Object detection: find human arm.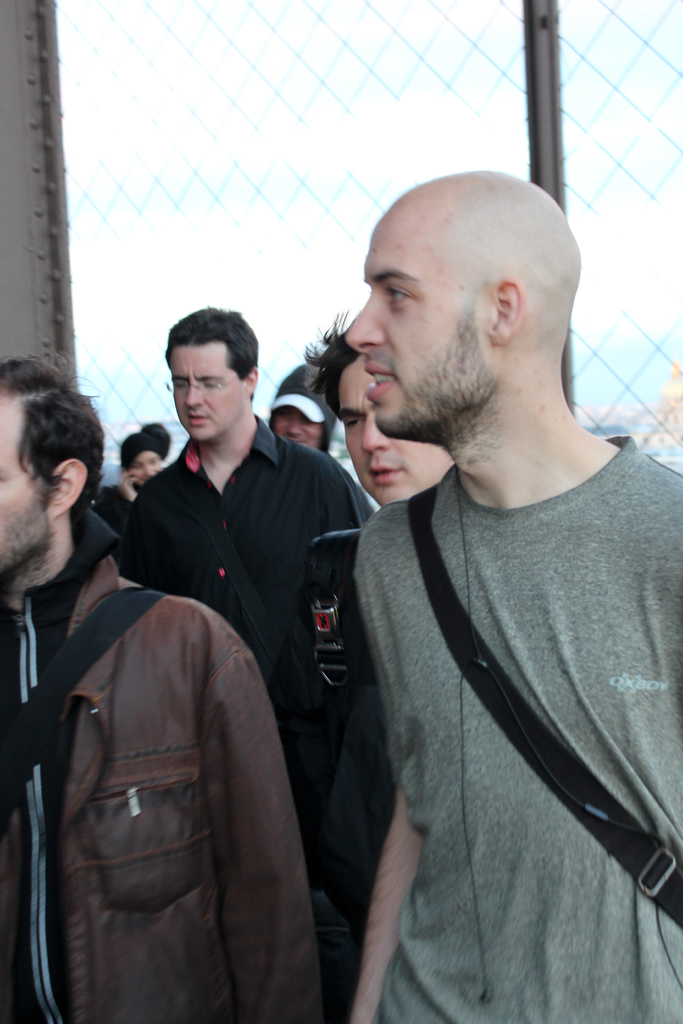
pyautogui.locateOnScreen(192, 639, 329, 1017).
